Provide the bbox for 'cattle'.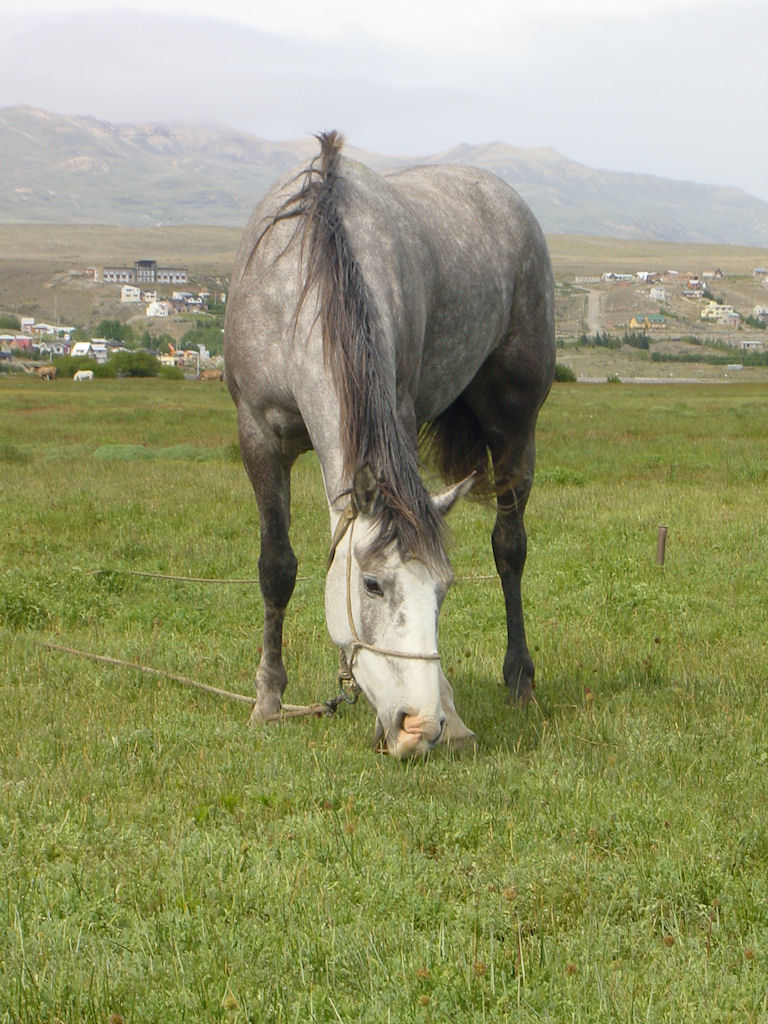
221,123,563,787.
